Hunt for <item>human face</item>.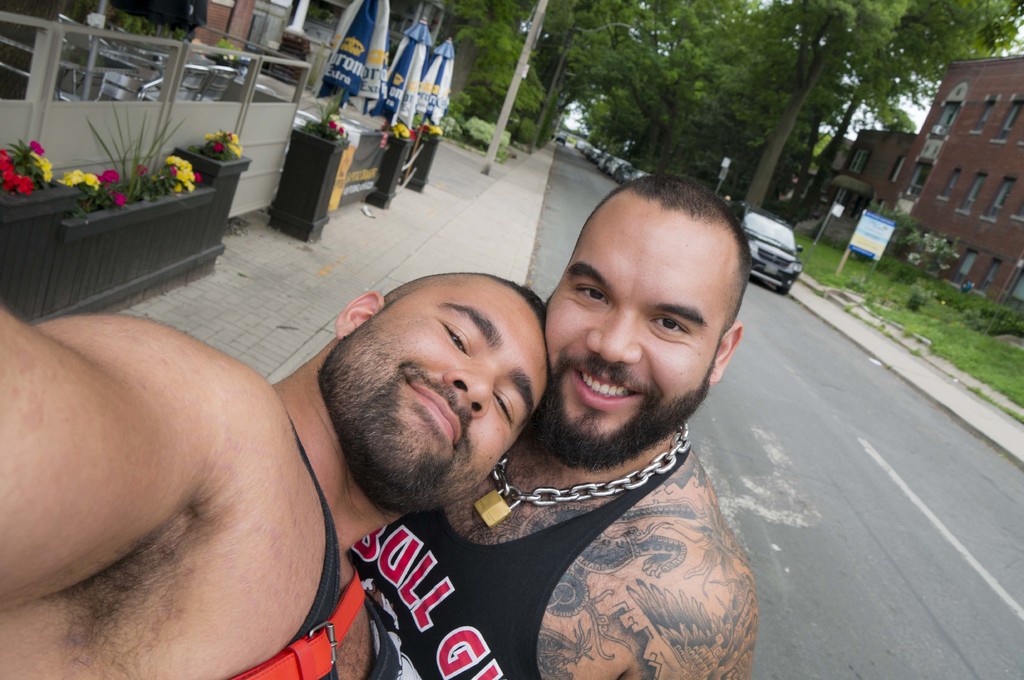
Hunted down at <region>545, 211, 721, 463</region>.
